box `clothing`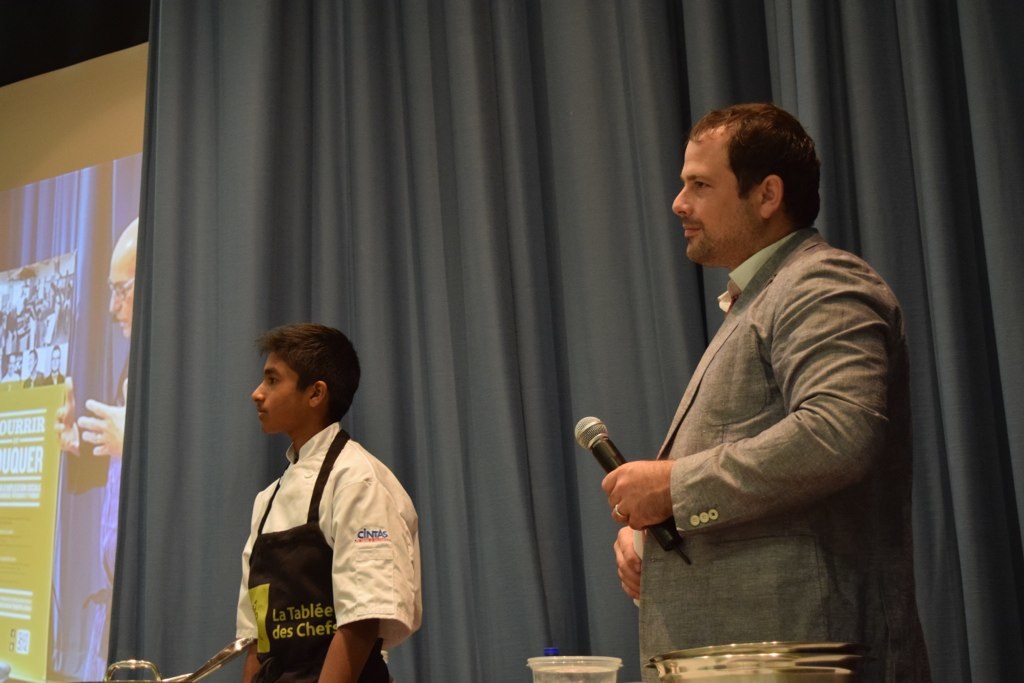
(left=1, top=372, right=22, bottom=382)
